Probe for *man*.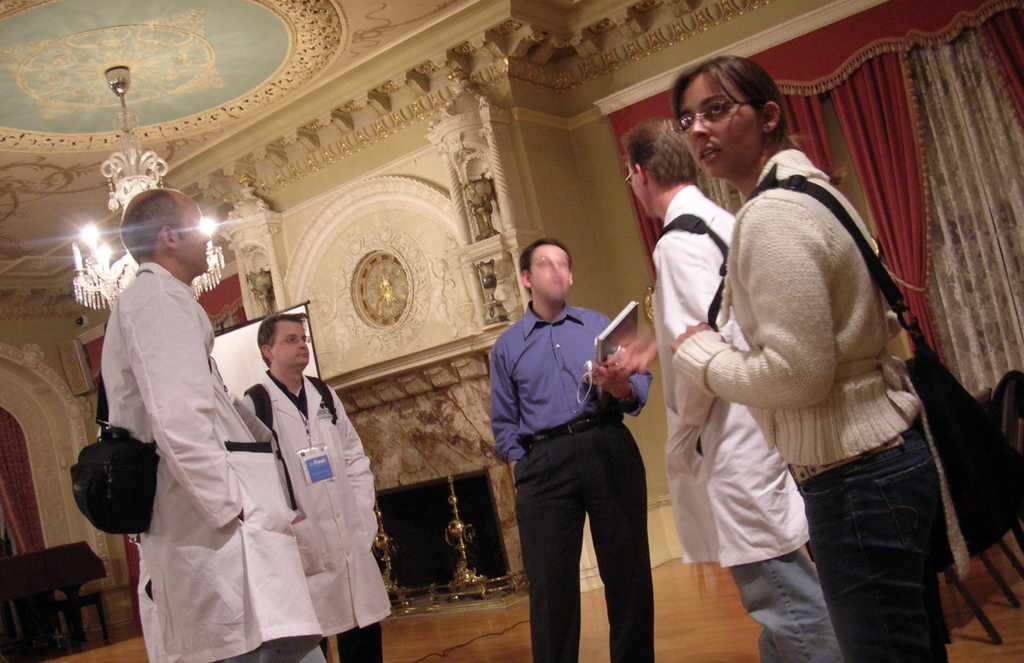
Probe result: 98:184:326:662.
